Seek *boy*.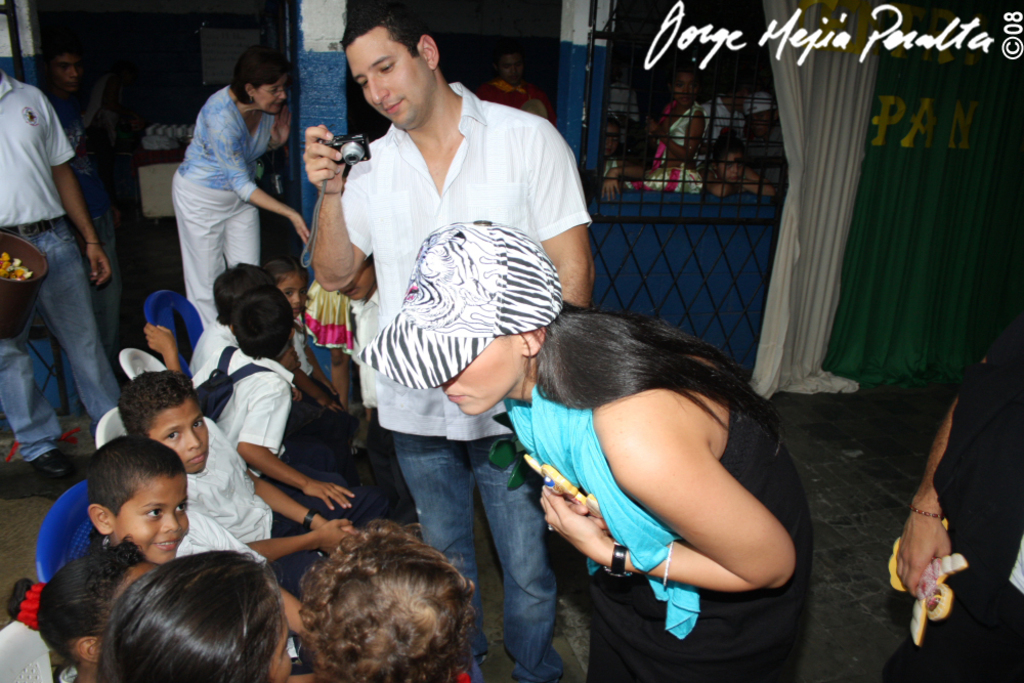
x1=40, y1=38, x2=131, y2=365.
